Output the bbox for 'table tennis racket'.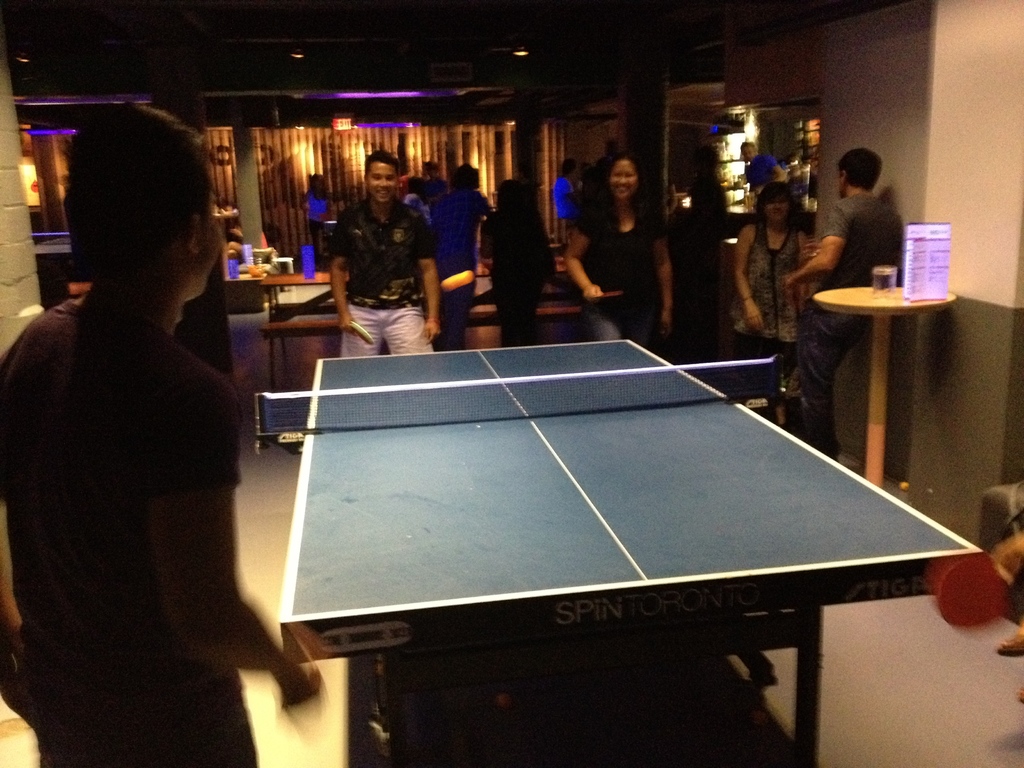
[931, 549, 1016, 635].
